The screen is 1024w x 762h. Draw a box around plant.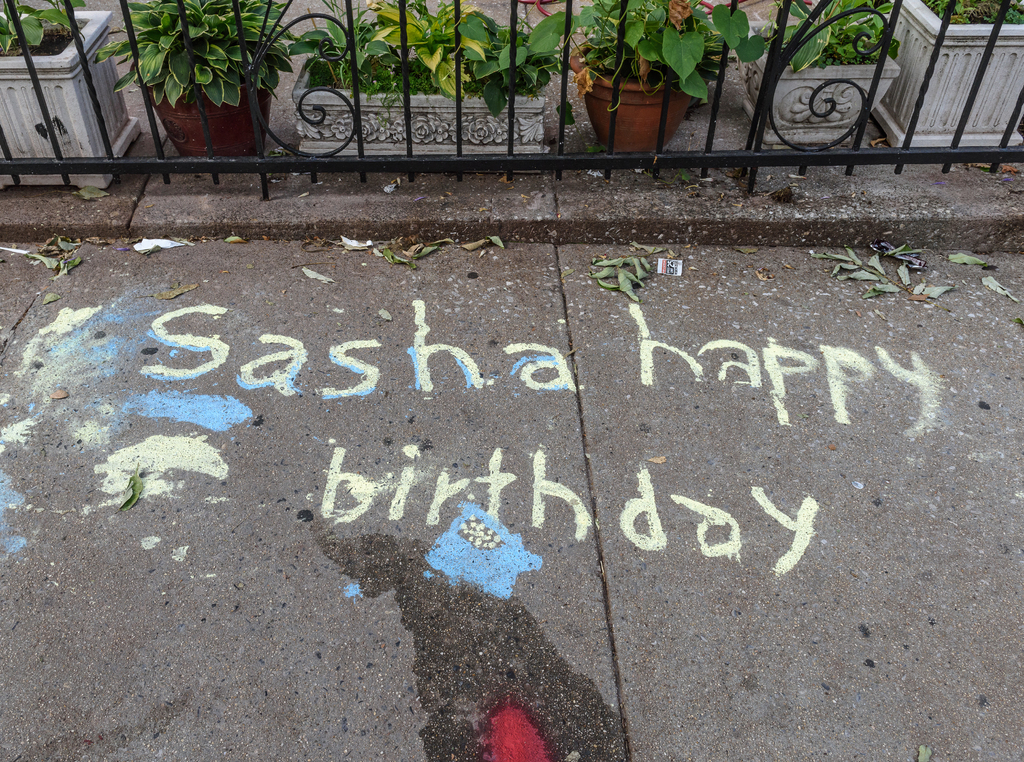
<bbox>284, 0, 410, 97</bbox>.
